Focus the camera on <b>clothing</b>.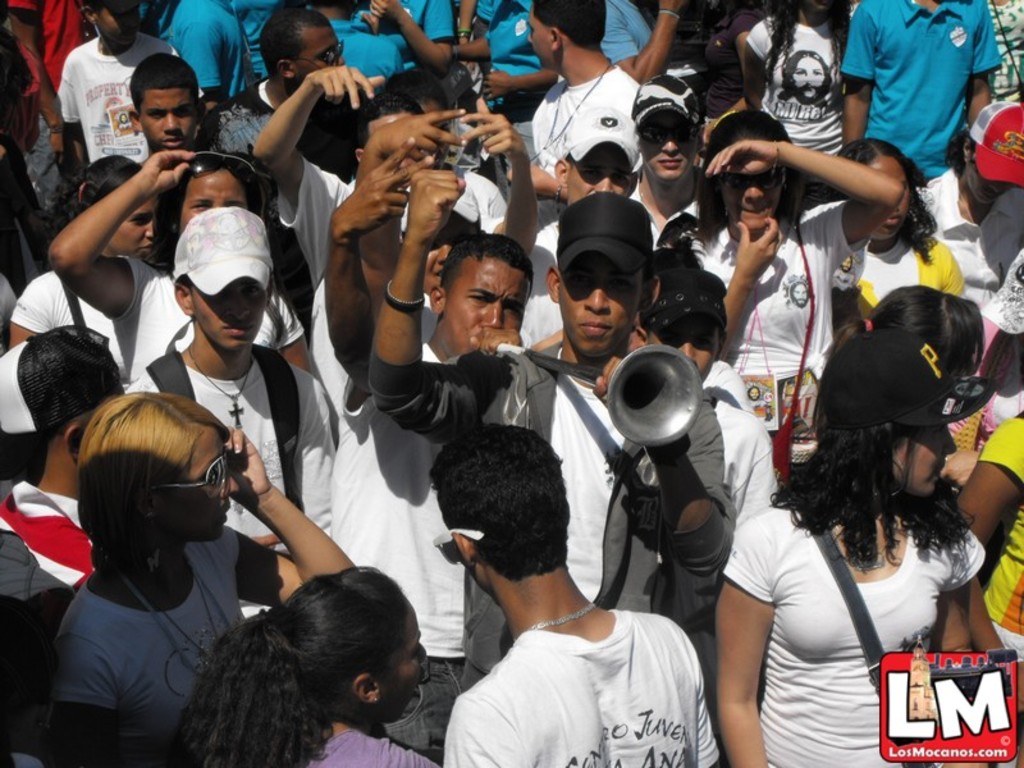
Focus region: {"left": 605, "top": 0, "right": 657, "bottom": 64}.
